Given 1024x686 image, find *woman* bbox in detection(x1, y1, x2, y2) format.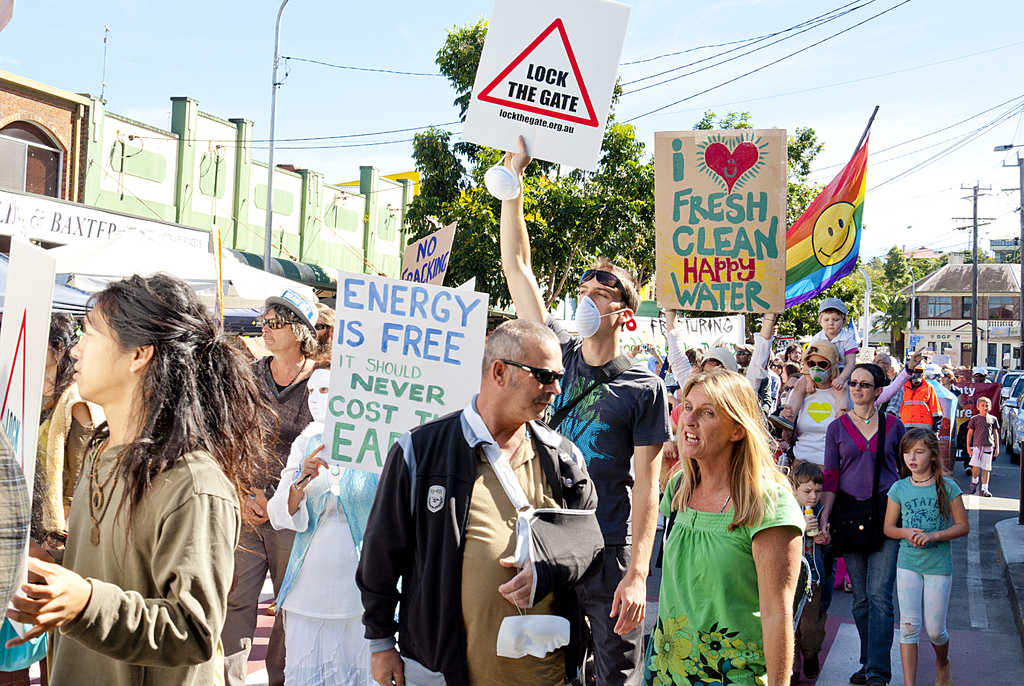
detection(20, 274, 270, 685).
